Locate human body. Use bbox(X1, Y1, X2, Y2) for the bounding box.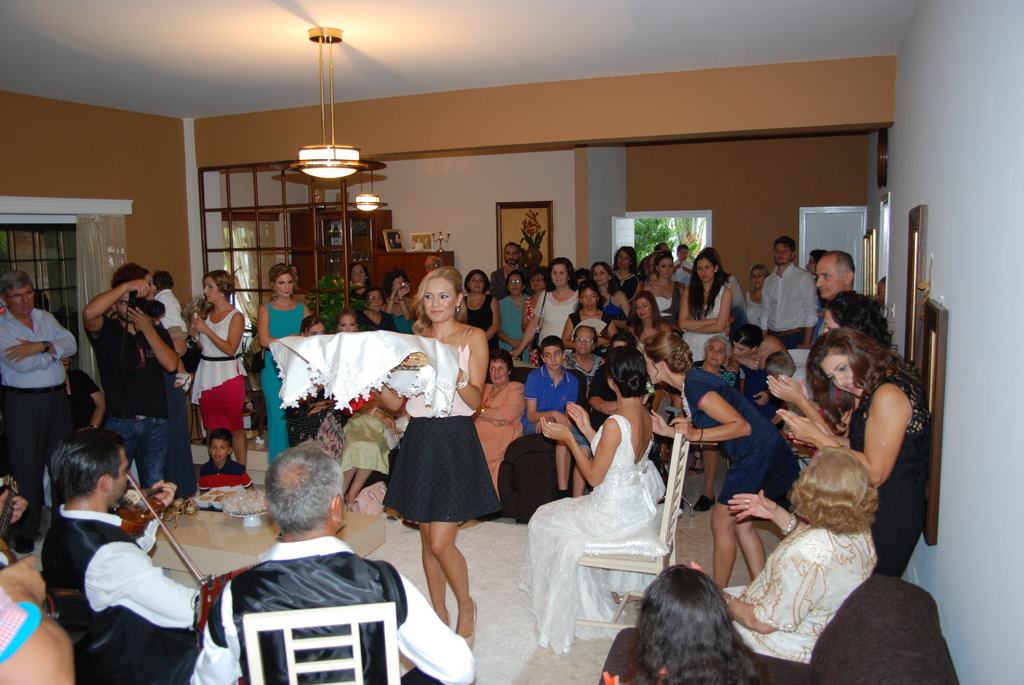
bbox(362, 283, 393, 333).
